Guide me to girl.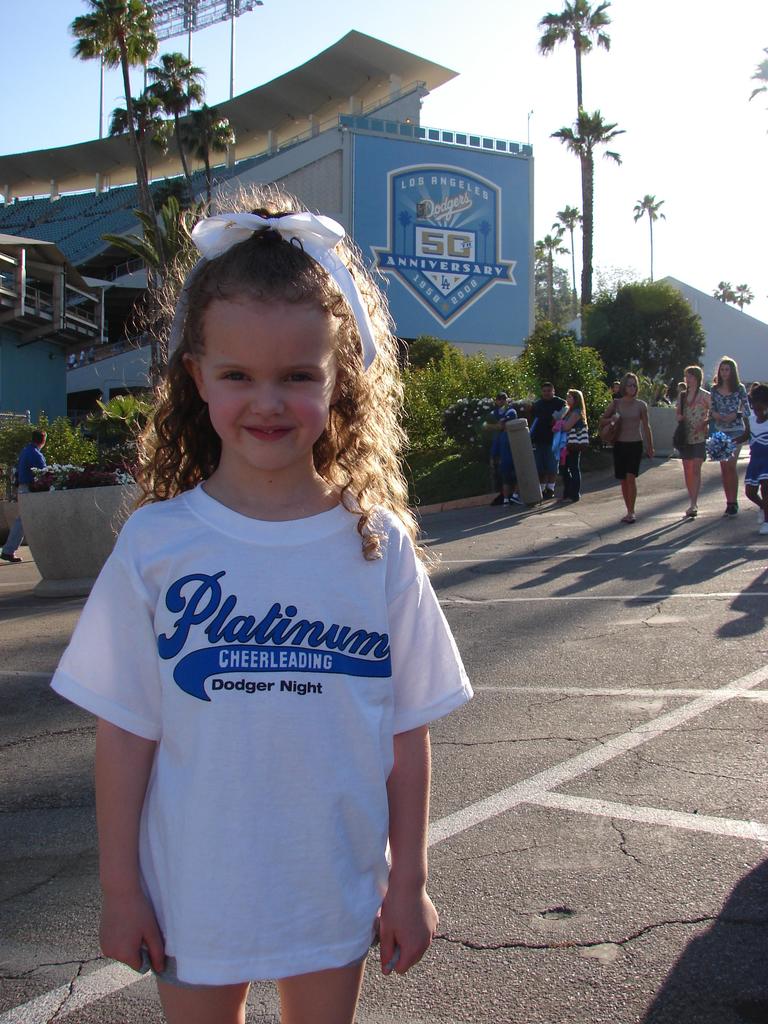
Guidance: [550,388,599,511].
